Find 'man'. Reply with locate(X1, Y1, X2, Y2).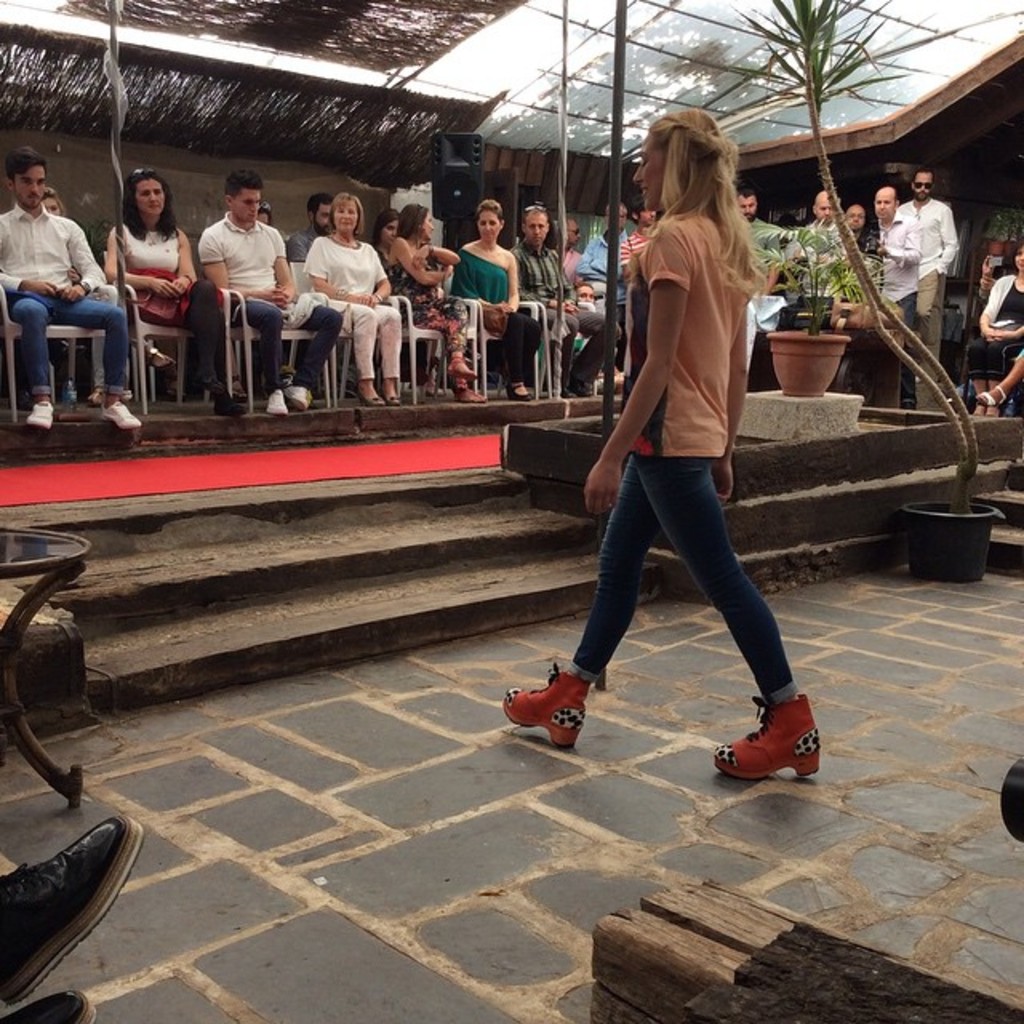
locate(618, 198, 658, 278).
